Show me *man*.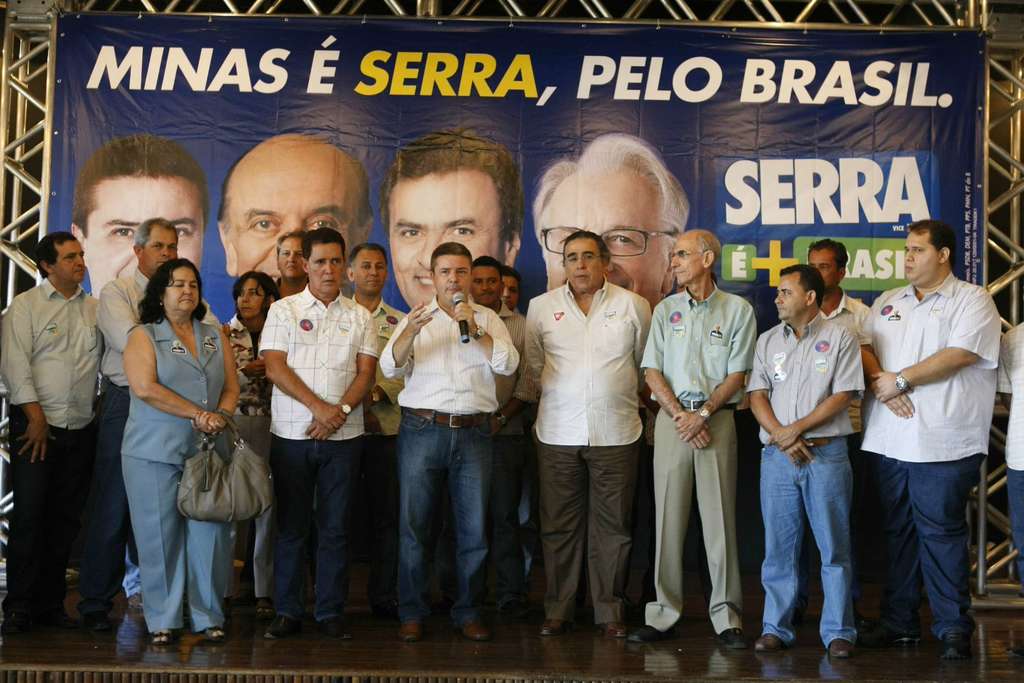
*man* is here: x1=347, y1=241, x2=407, y2=608.
